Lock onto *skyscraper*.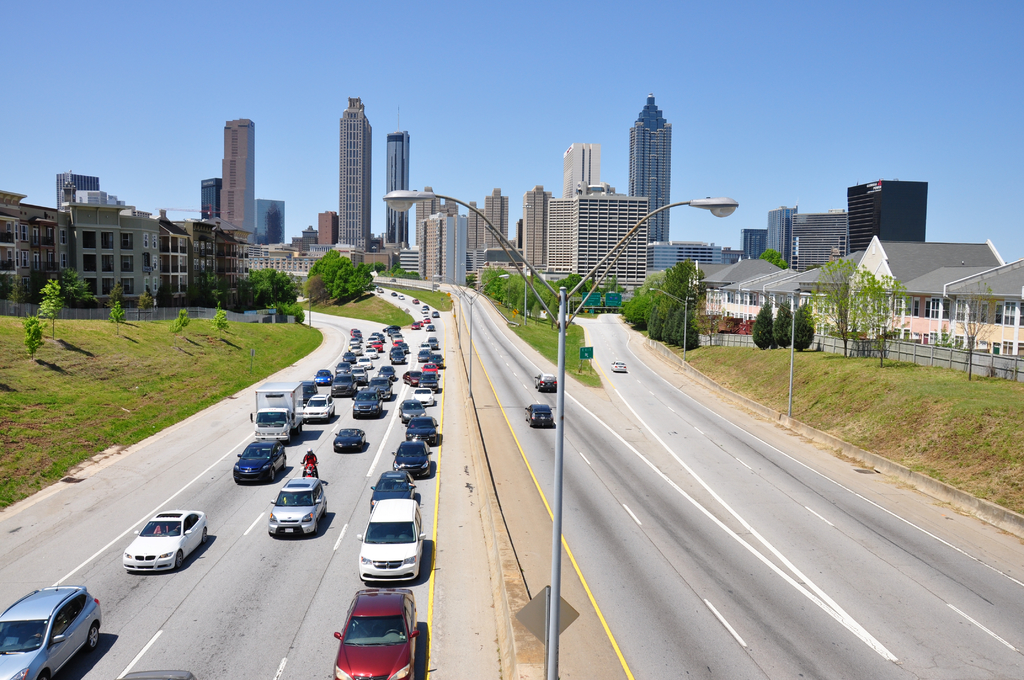
Locked: 340, 96, 372, 249.
